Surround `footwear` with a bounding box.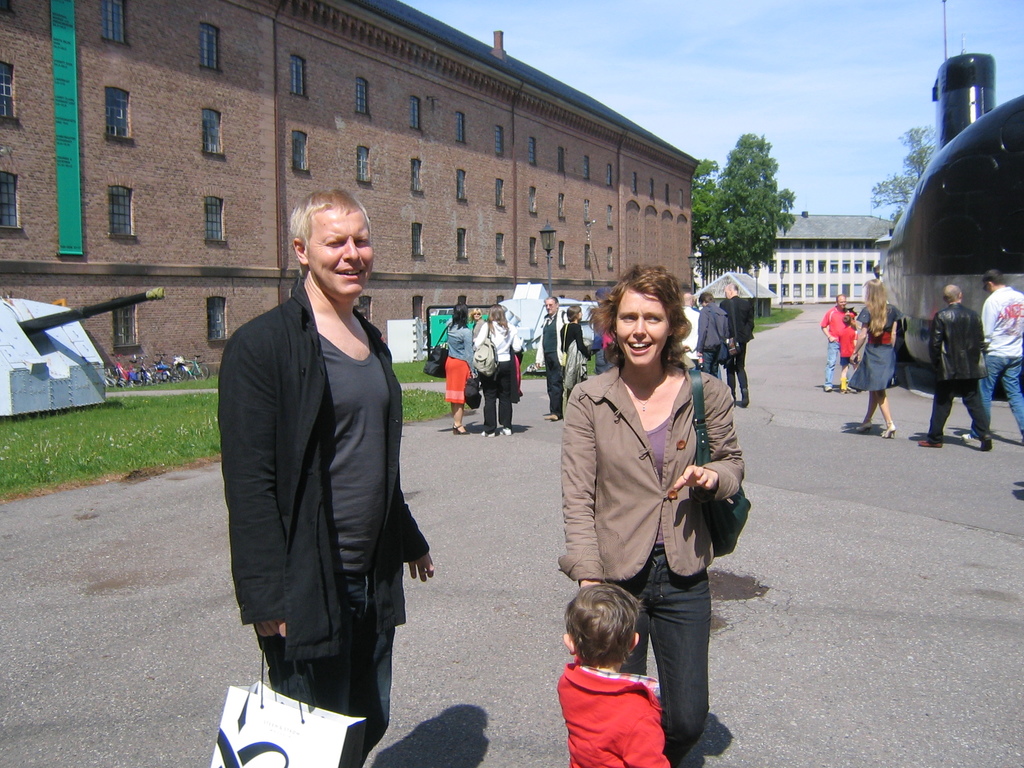
{"x1": 915, "y1": 433, "x2": 940, "y2": 451}.
